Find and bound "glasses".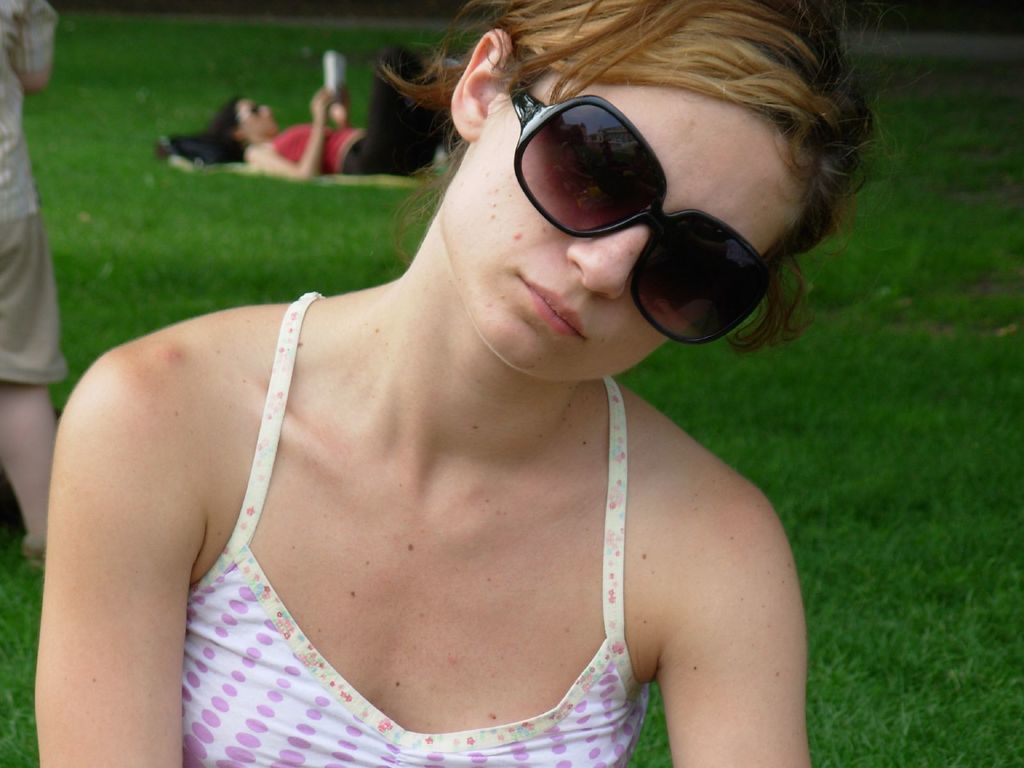
Bound: [503, 74, 774, 345].
